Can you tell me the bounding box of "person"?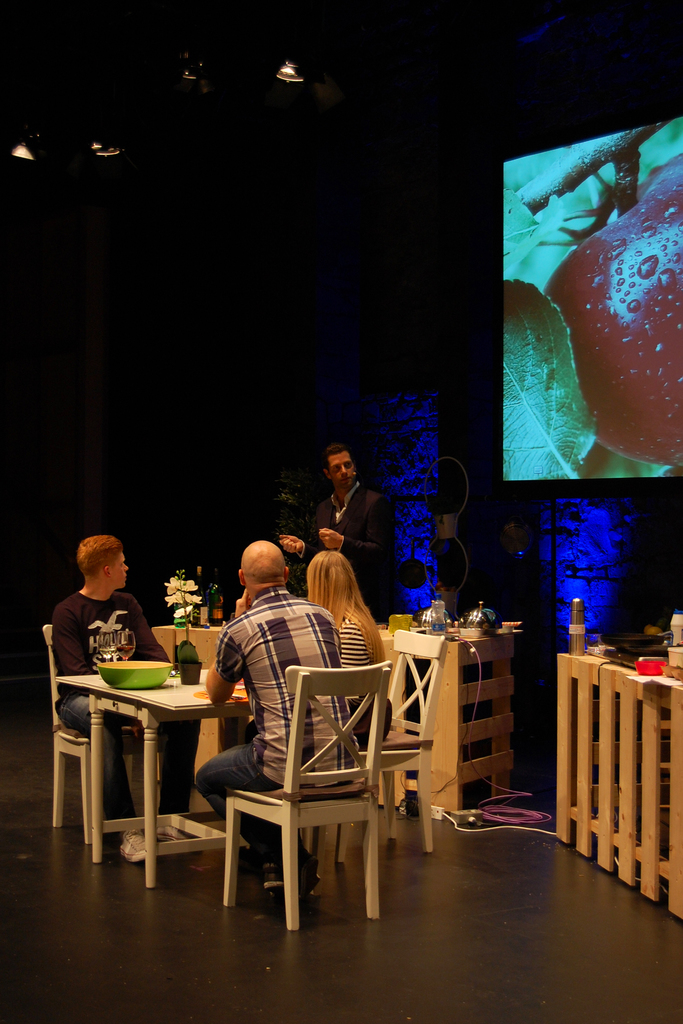
crop(48, 524, 204, 853).
